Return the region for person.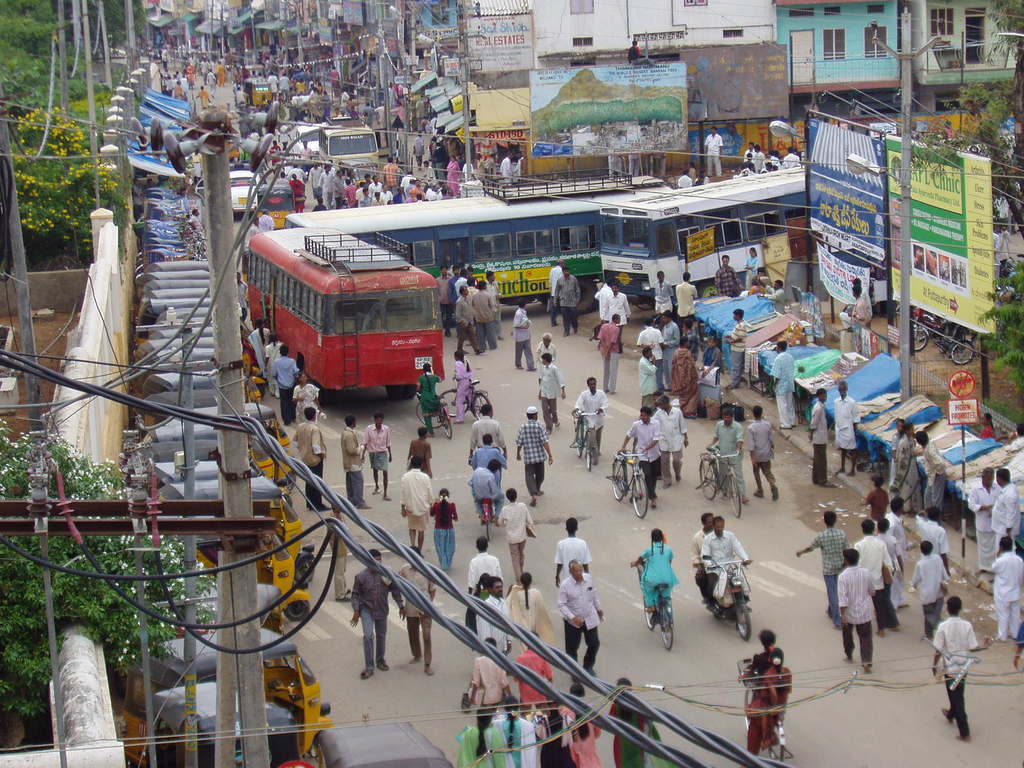
left=703, top=127, right=723, bottom=175.
